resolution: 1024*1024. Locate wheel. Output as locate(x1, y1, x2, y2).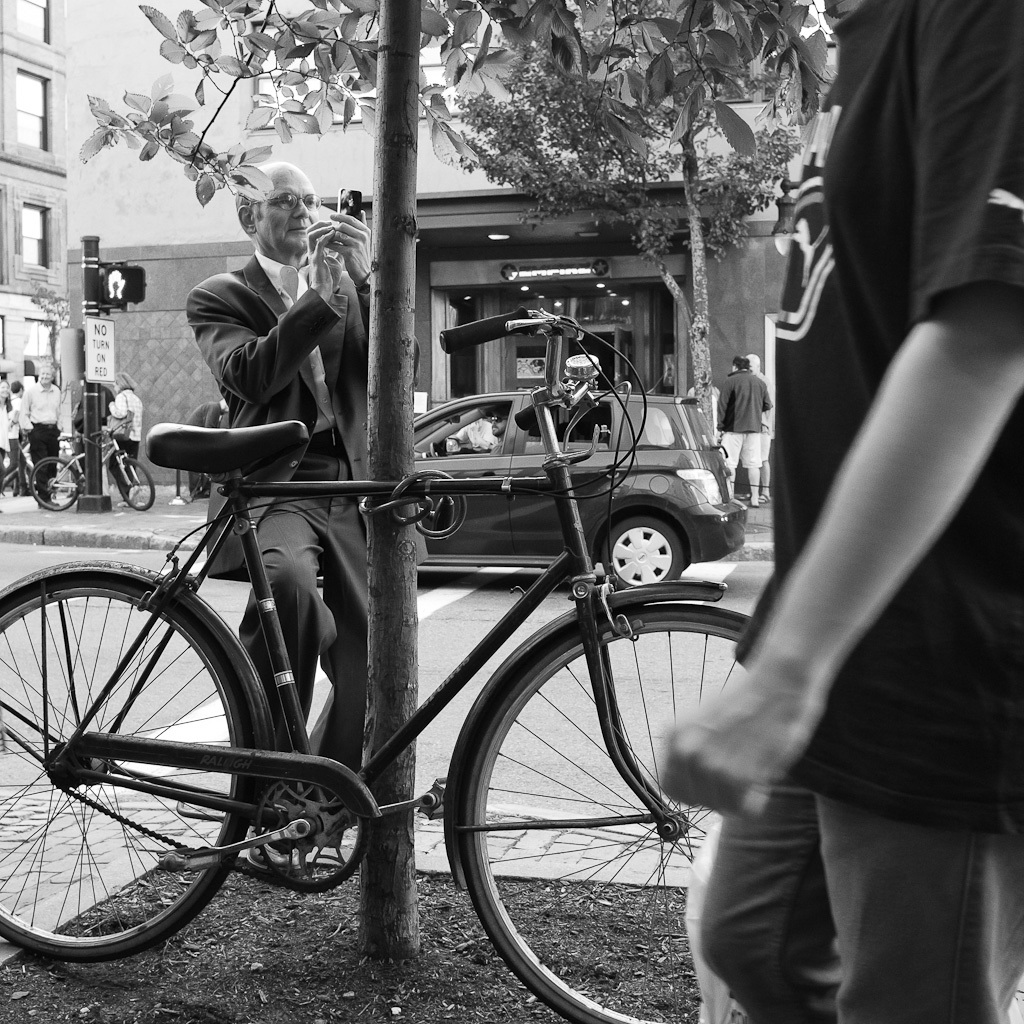
locate(593, 524, 678, 602).
